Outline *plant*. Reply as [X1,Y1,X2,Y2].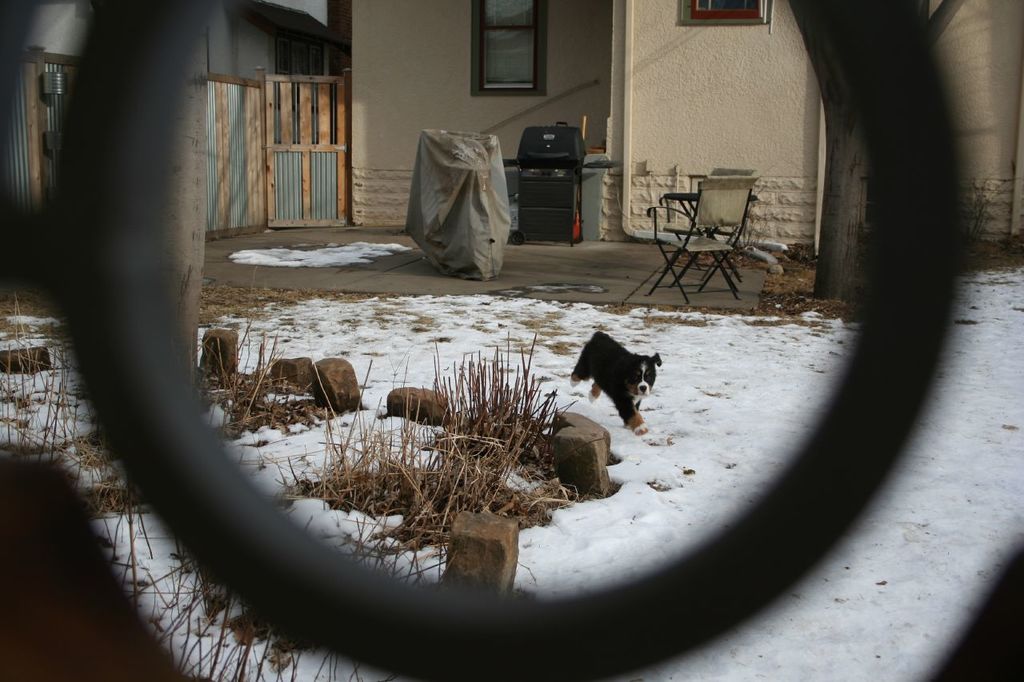
[667,233,868,322].
